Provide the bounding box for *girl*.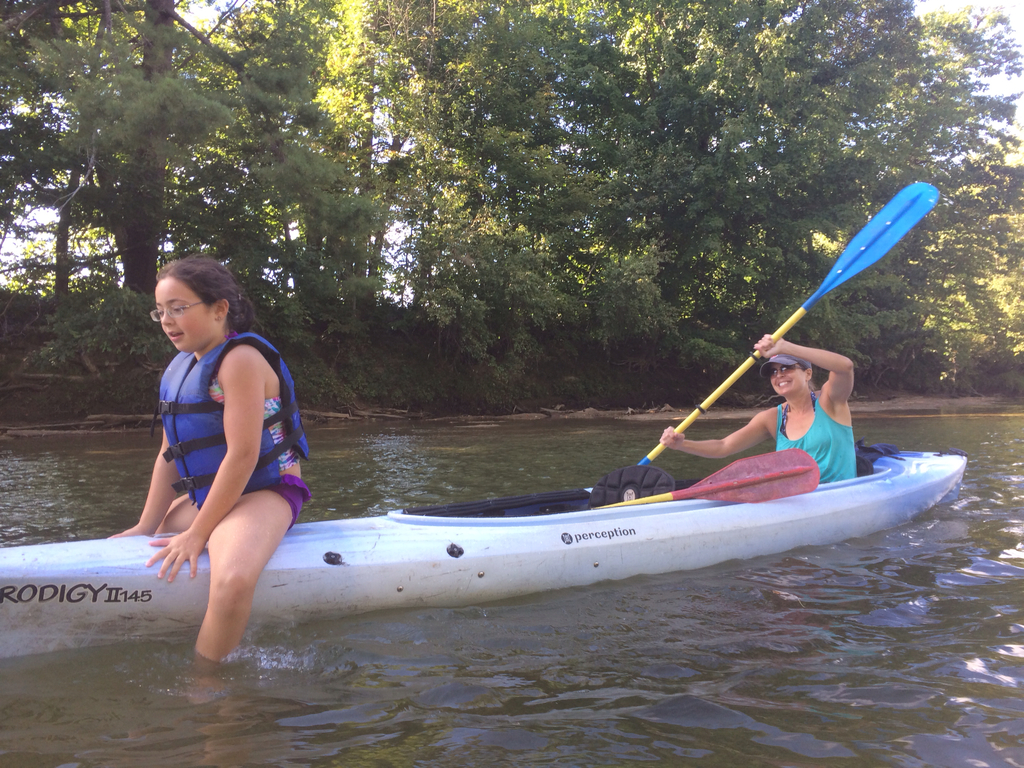
107:248:310:664.
